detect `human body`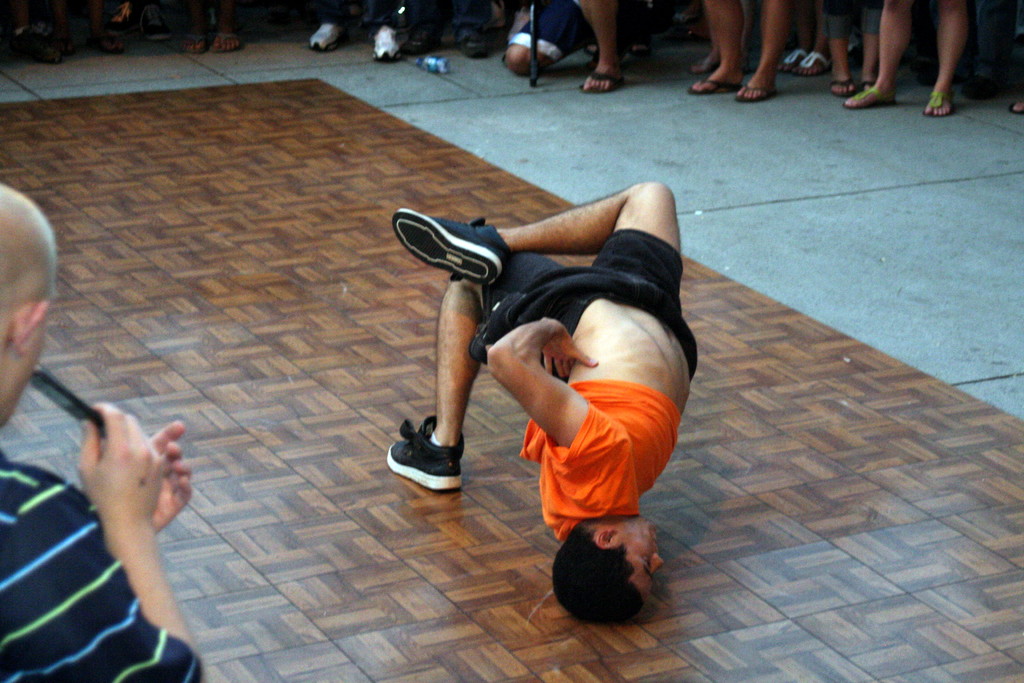
<bbox>371, 157, 713, 551</bbox>
